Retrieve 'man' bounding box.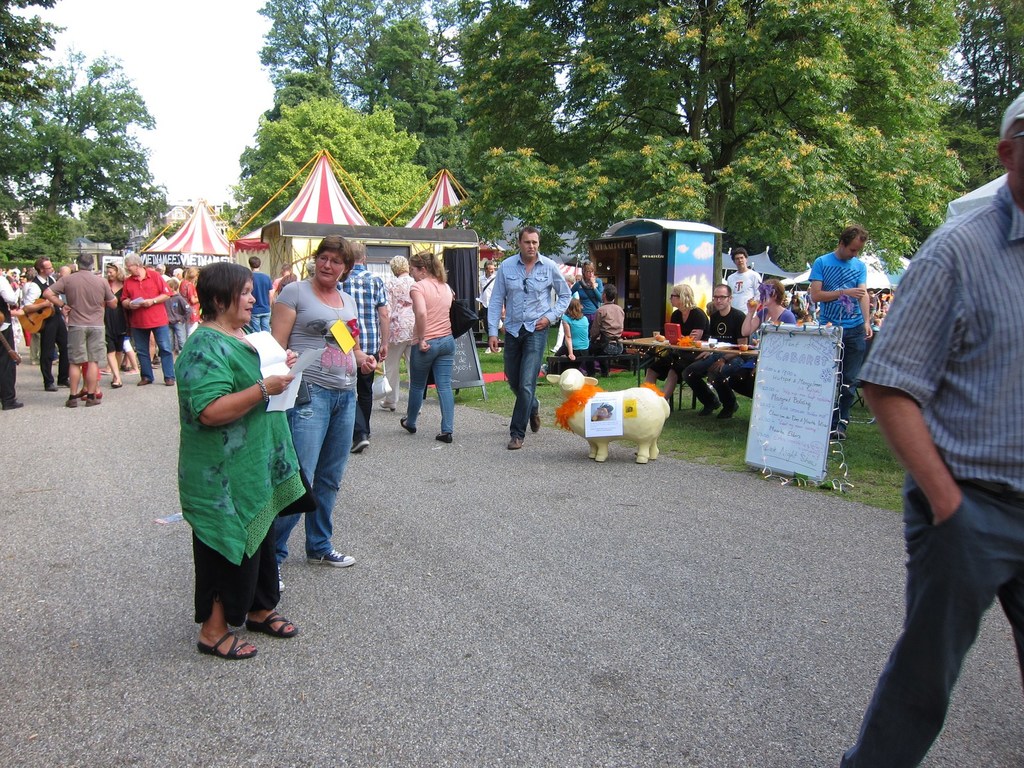
Bounding box: region(483, 258, 497, 351).
